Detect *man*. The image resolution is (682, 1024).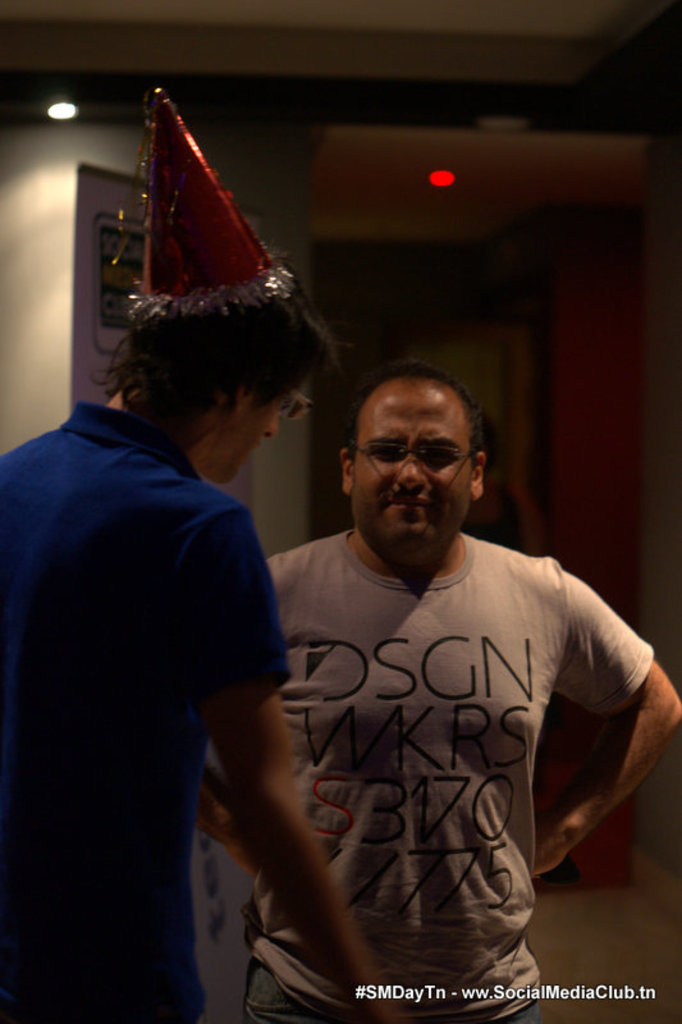
BBox(212, 351, 644, 1023).
